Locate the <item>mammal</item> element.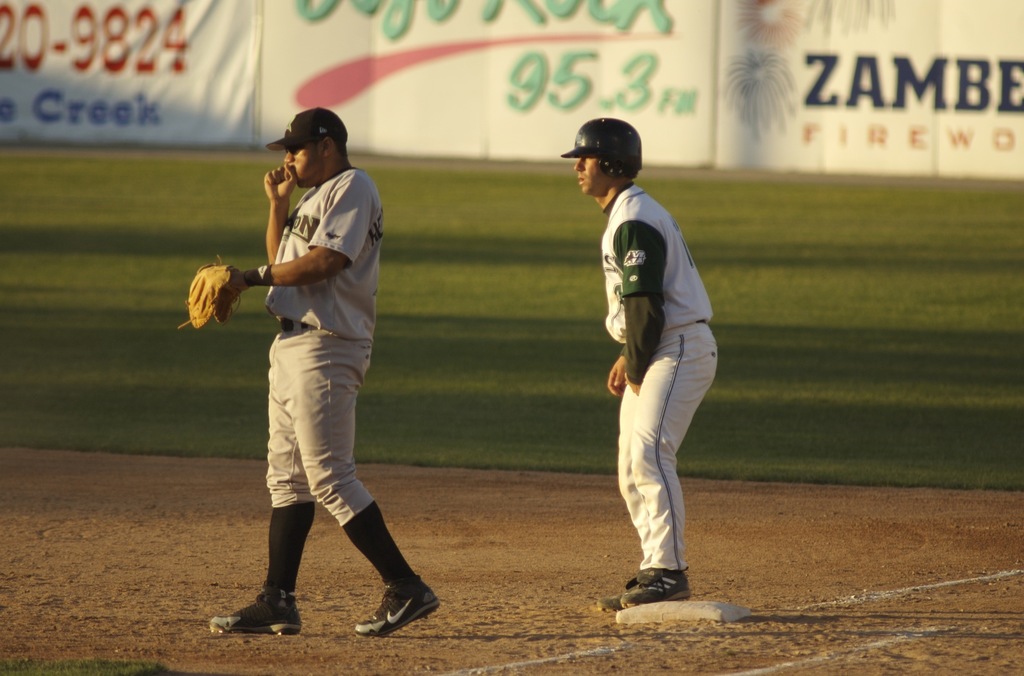
Element bbox: 563 140 721 618.
